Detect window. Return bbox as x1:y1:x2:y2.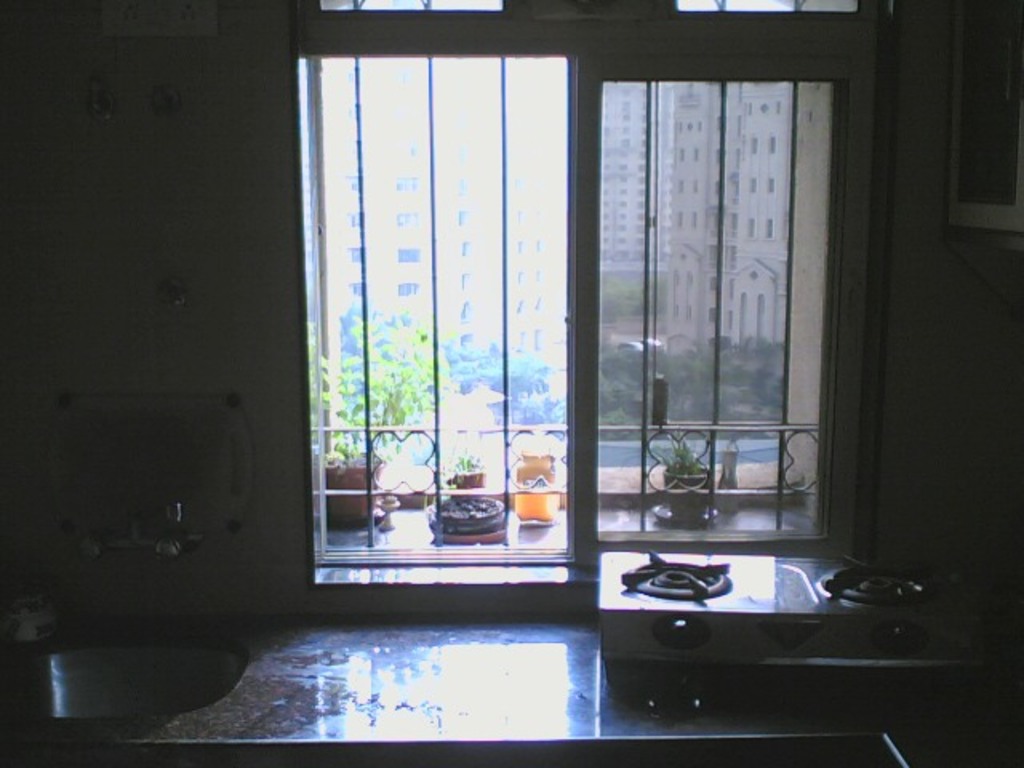
533:237:547:256.
